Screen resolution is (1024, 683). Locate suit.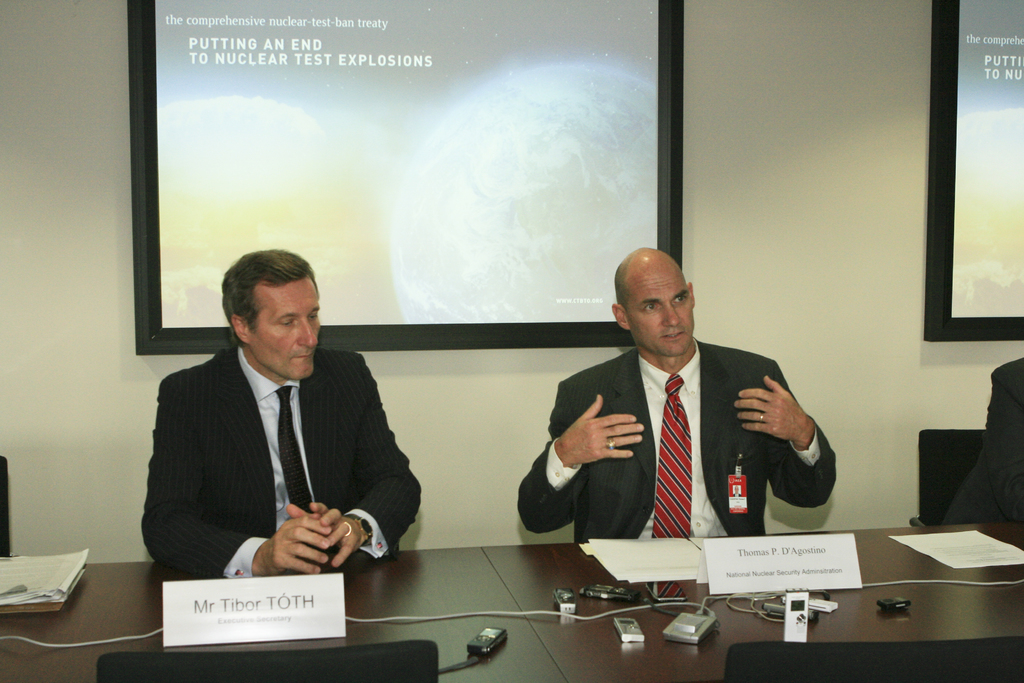
[137,344,426,582].
